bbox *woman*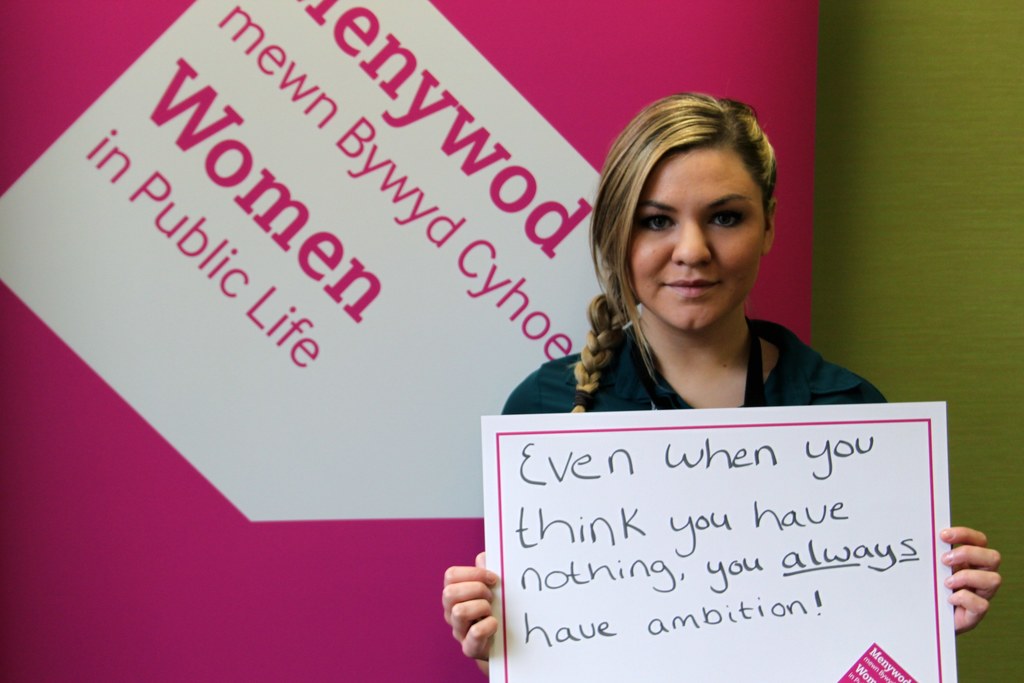
left=440, top=88, right=1001, bottom=682
